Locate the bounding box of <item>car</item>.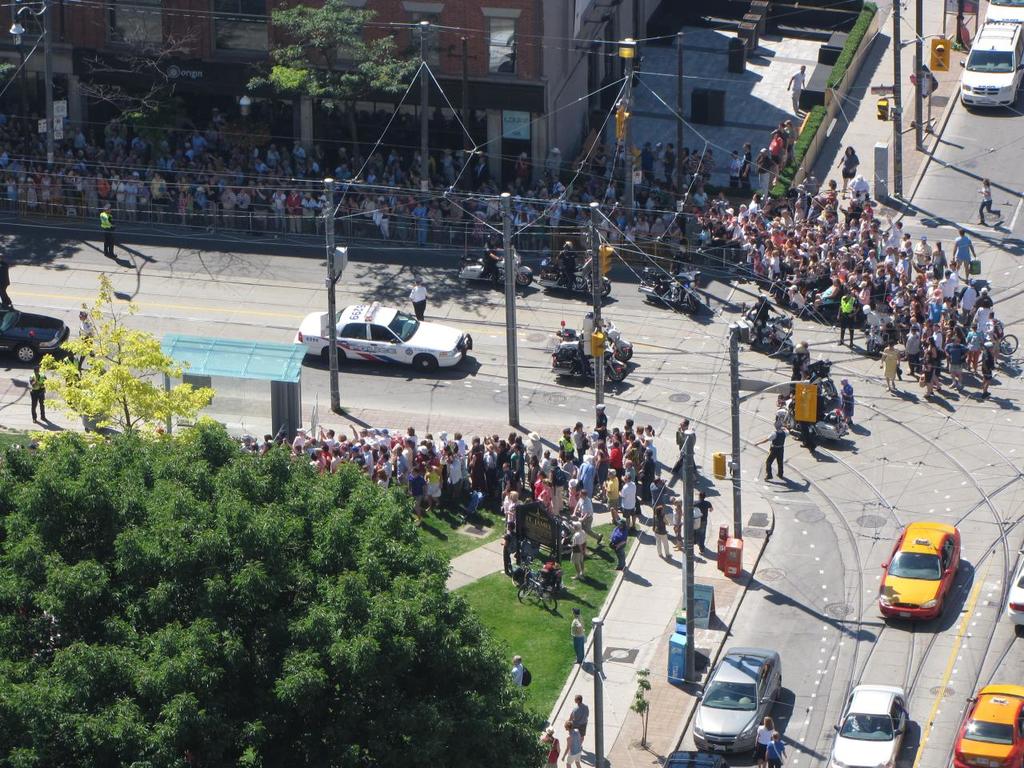
Bounding box: [x1=691, y1=646, x2=779, y2=753].
